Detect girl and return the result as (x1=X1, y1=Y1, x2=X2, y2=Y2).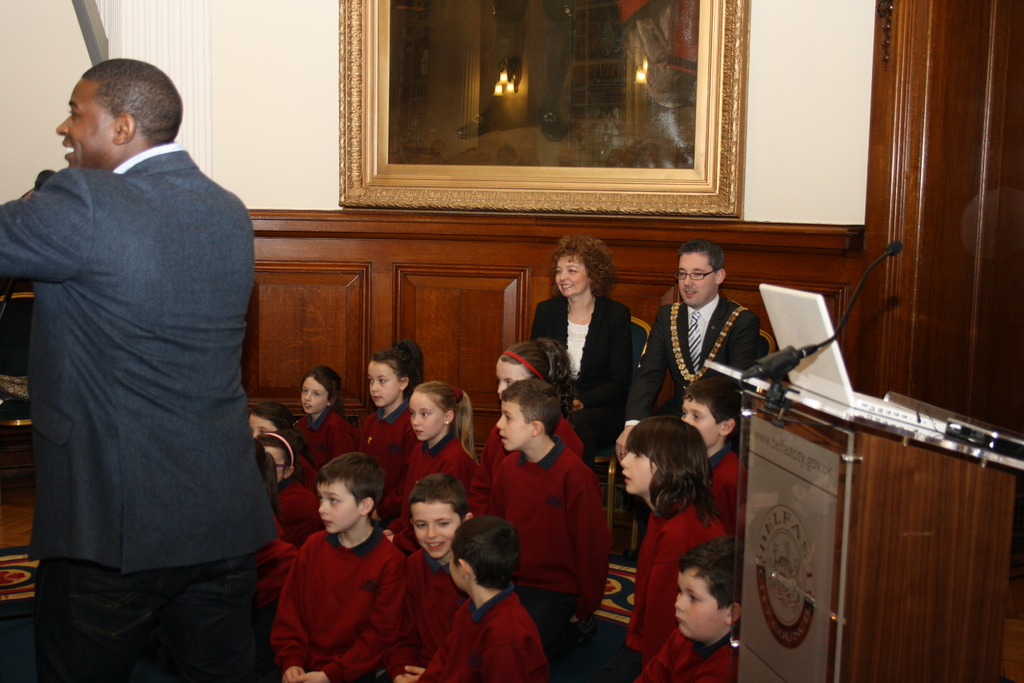
(x1=465, y1=335, x2=585, y2=520).
